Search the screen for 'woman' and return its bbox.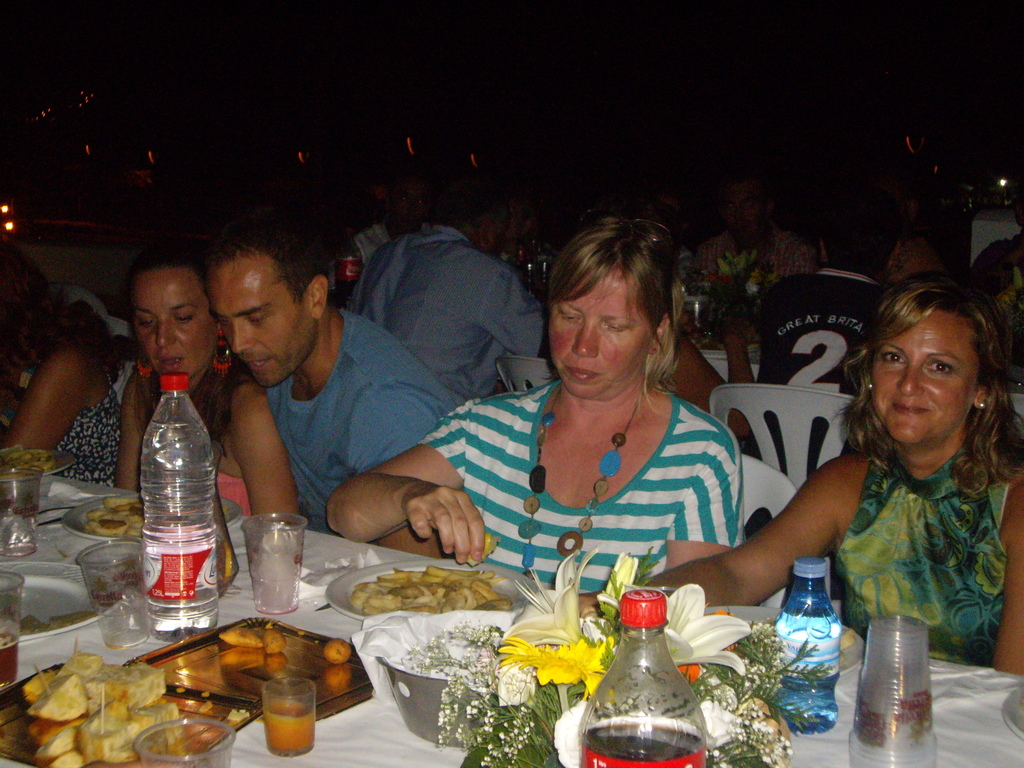
Found: 1,247,116,491.
